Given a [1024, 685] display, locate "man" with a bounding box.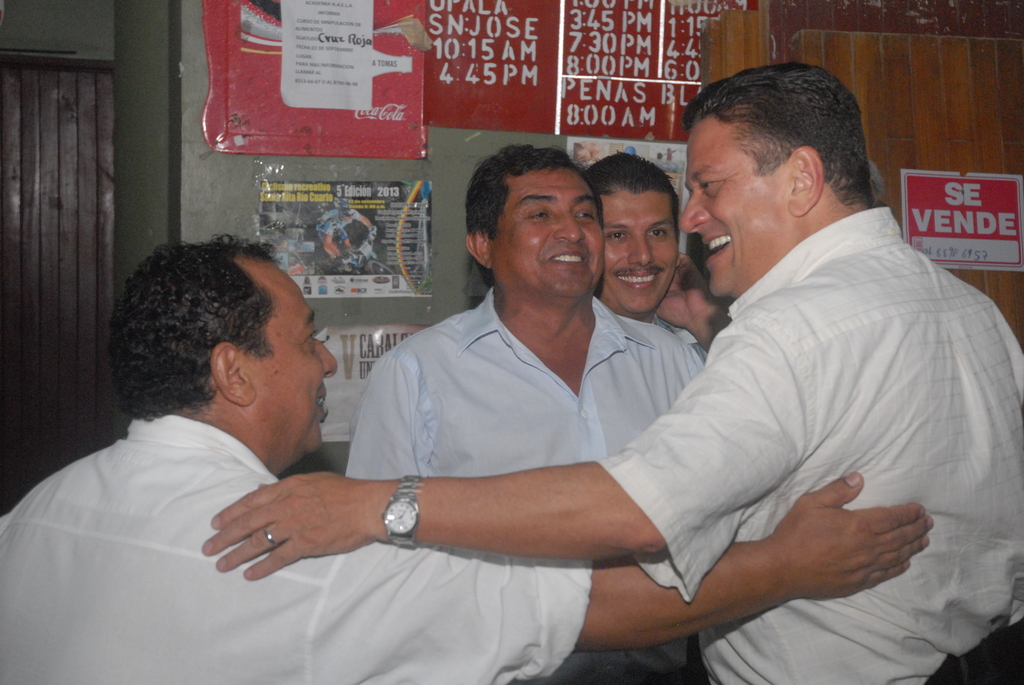
Located: bbox=[11, 236, 420, 654].
